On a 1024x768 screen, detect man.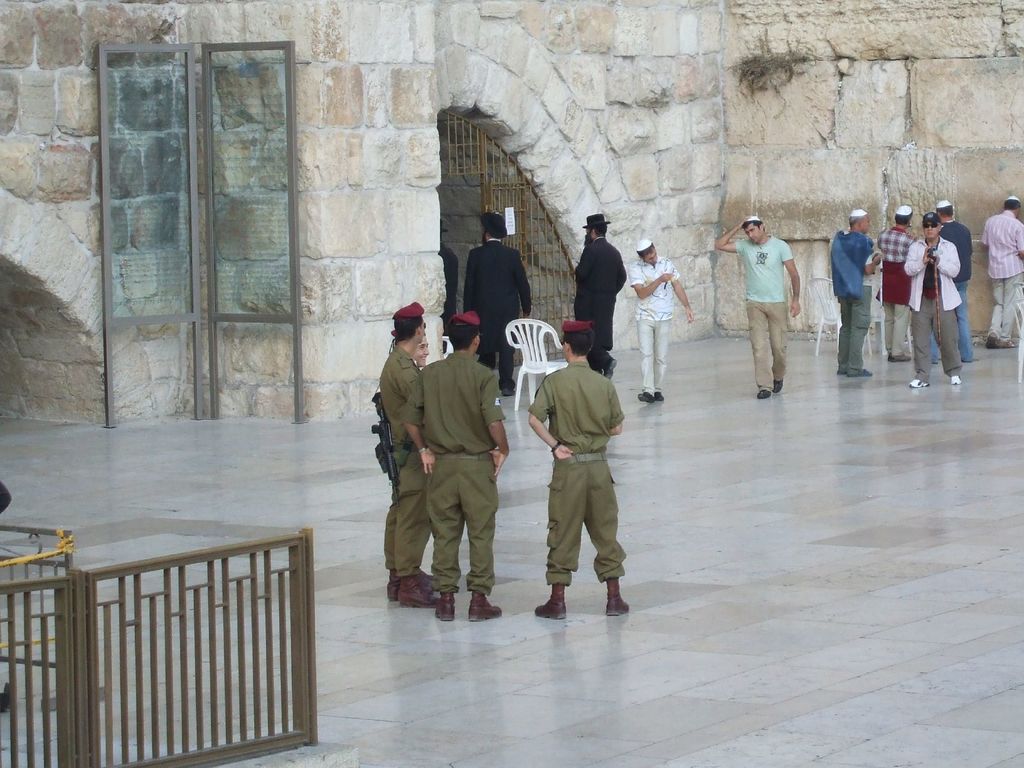
box=[900, 213, 969, 383].
